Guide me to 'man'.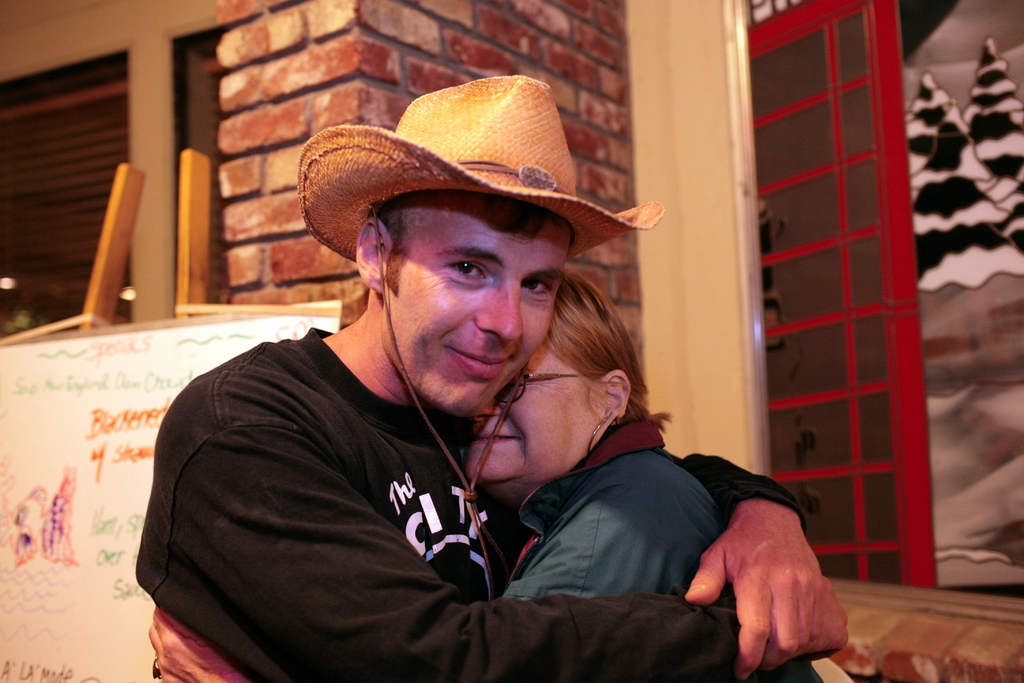
Guidance: crop(130, 71, 844, 682).
